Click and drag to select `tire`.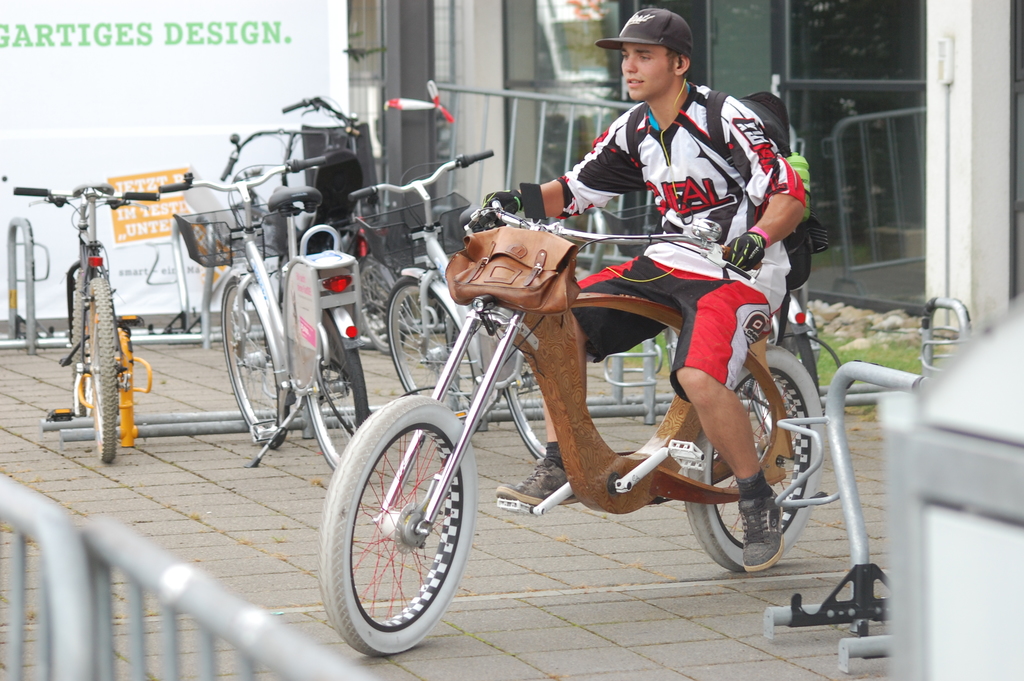
Selection: bbox(386, 272, 491, 425).
